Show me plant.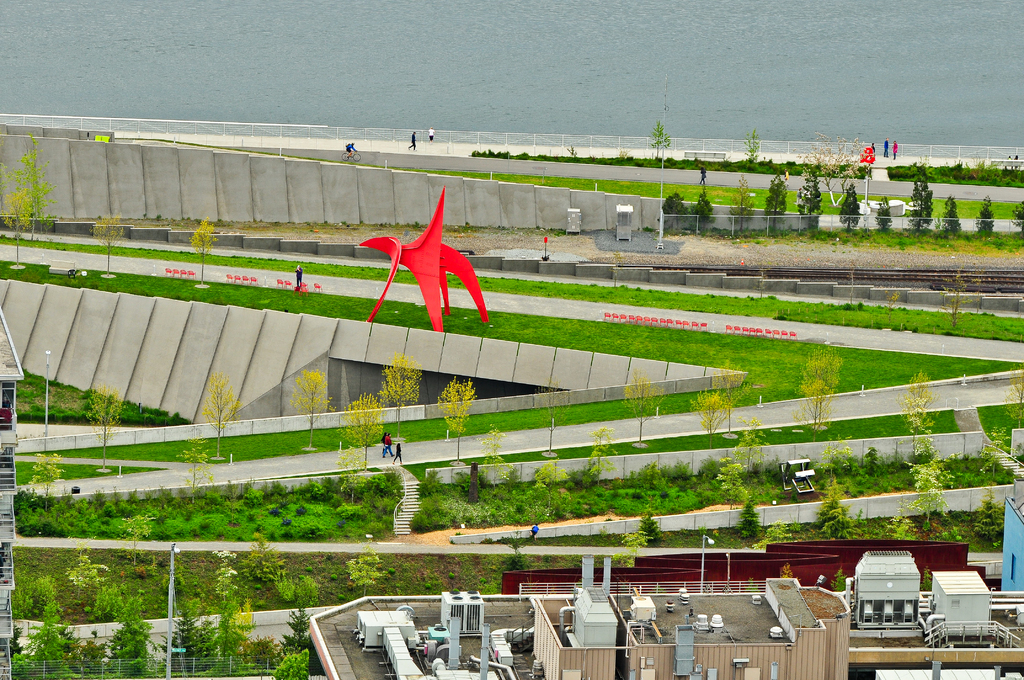
plant is here: bbox=[86, 636, 114, 672].
